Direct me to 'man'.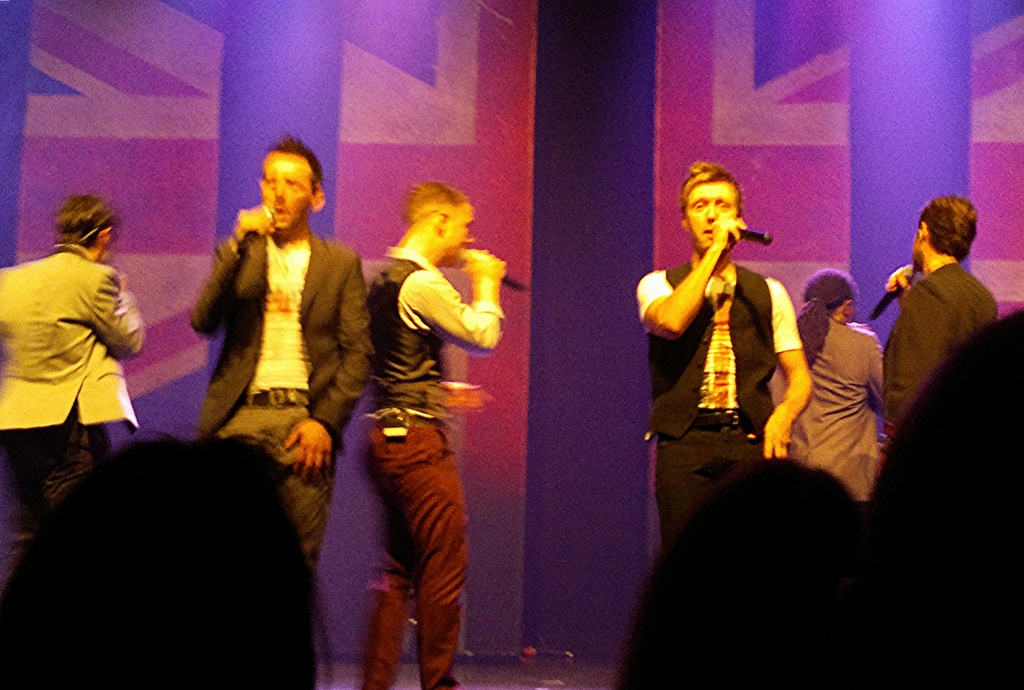
Direction: (870, 189, 1002, 469).
